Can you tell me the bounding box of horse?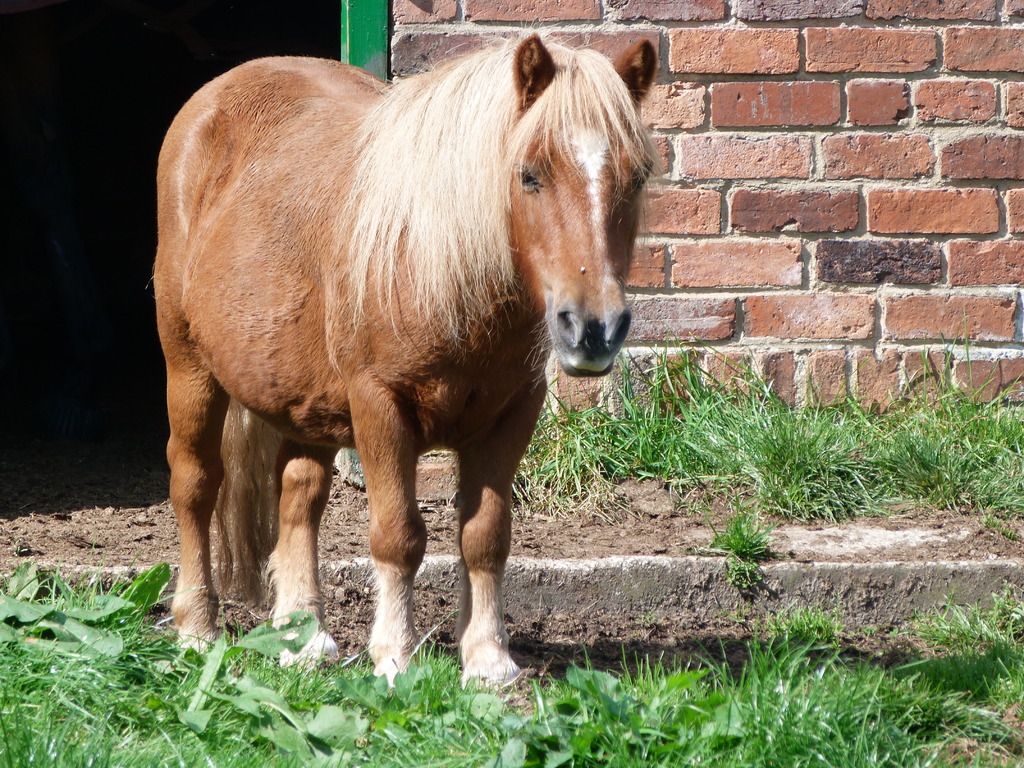
box(148, 28, 659, 691).
